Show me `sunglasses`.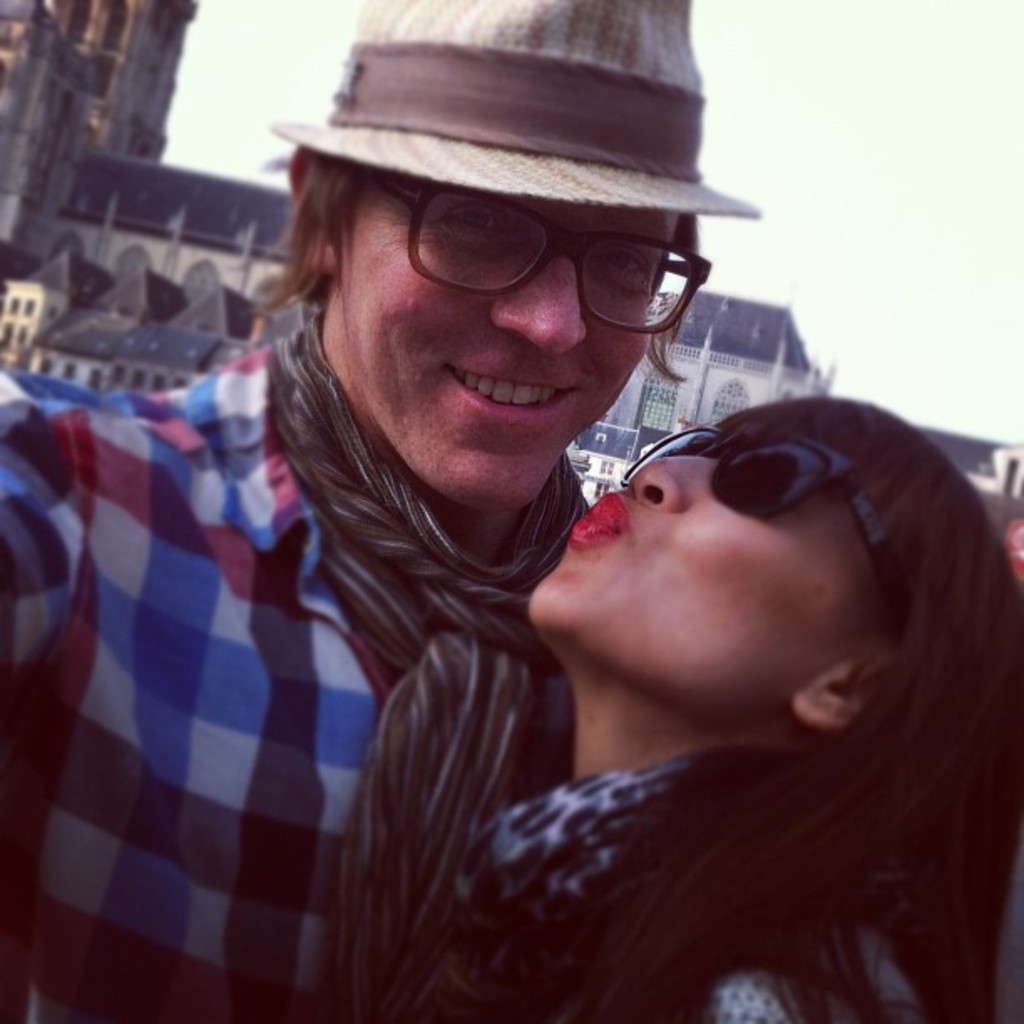
`sunglasses` is here: (left=621, top=425, right=900, bottom=634).
